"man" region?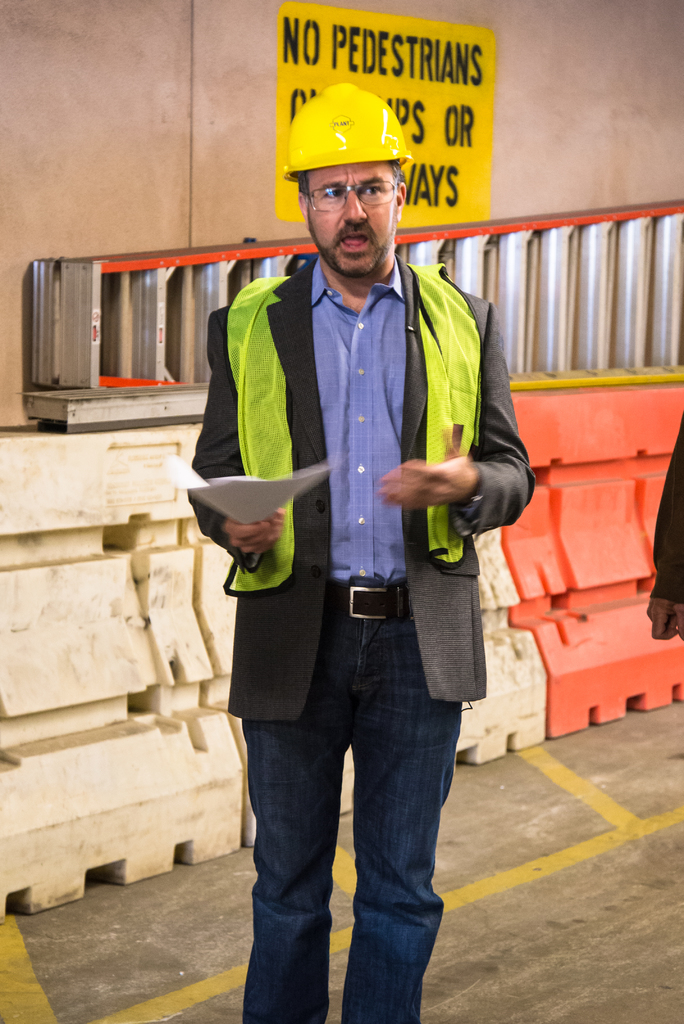
x1=181, y1=76, x2=539, y2=1023
